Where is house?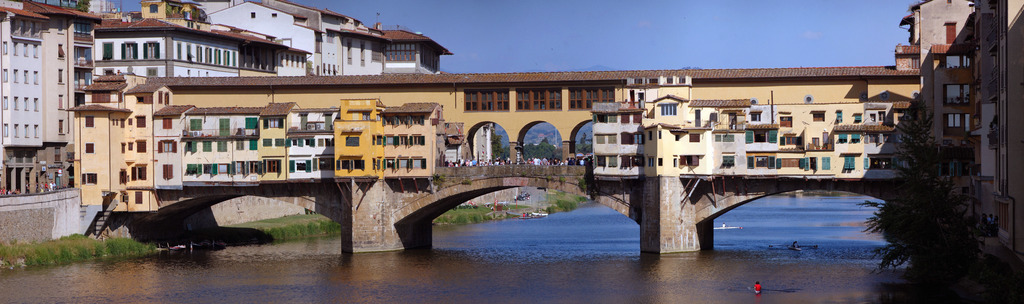
detection(999, 0, 1023, 243).
